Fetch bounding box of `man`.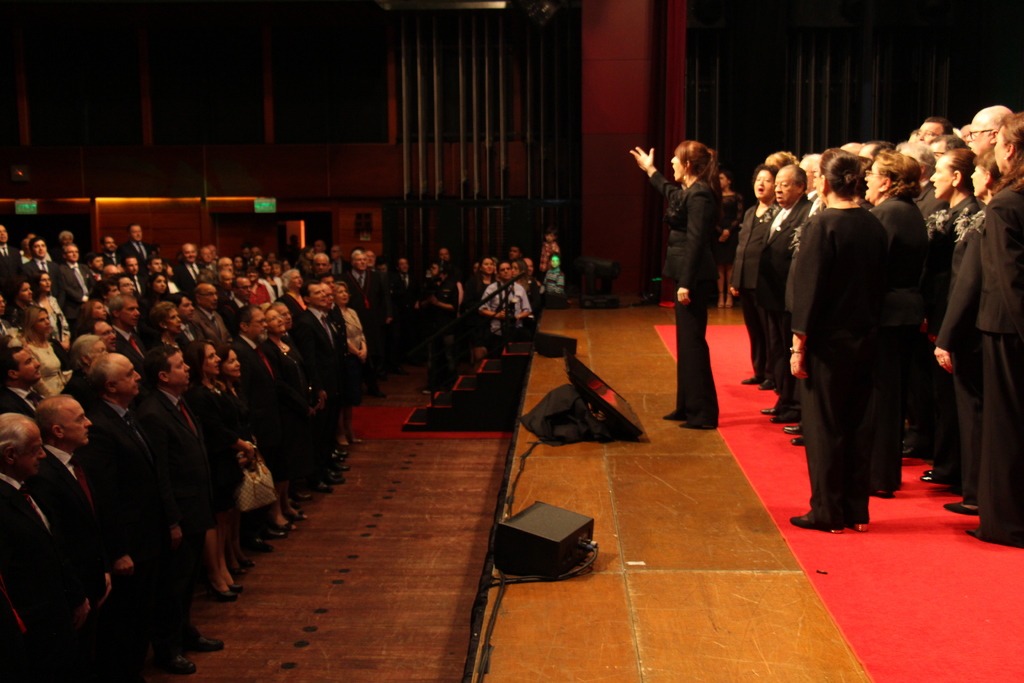
Bbox: 757 160 814 423.
